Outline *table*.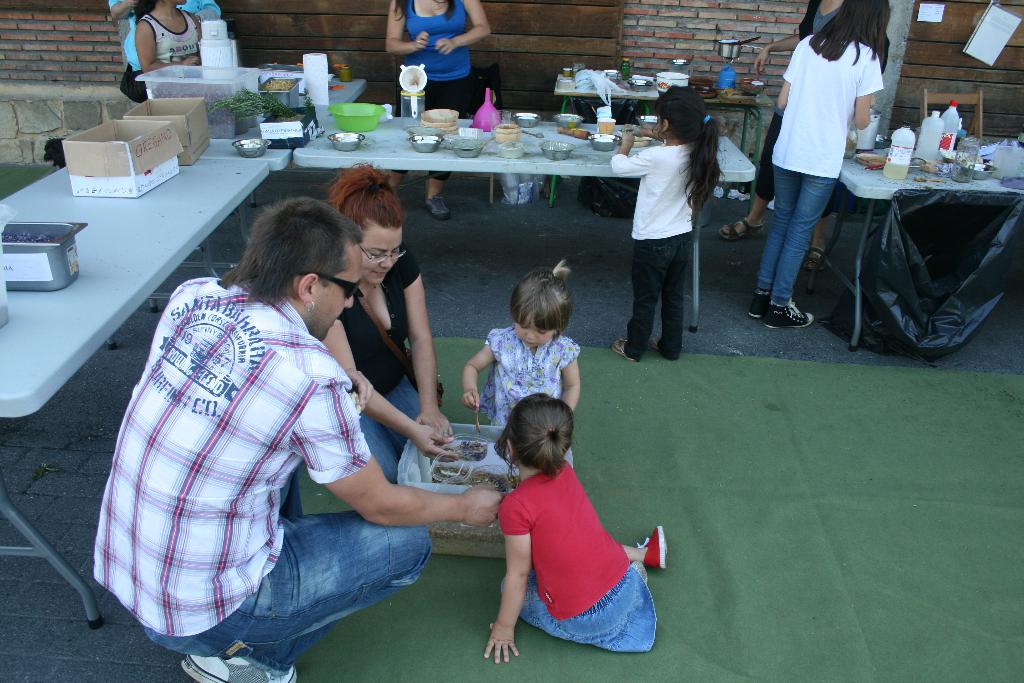
Outline: 298, 112, 760, 334.
